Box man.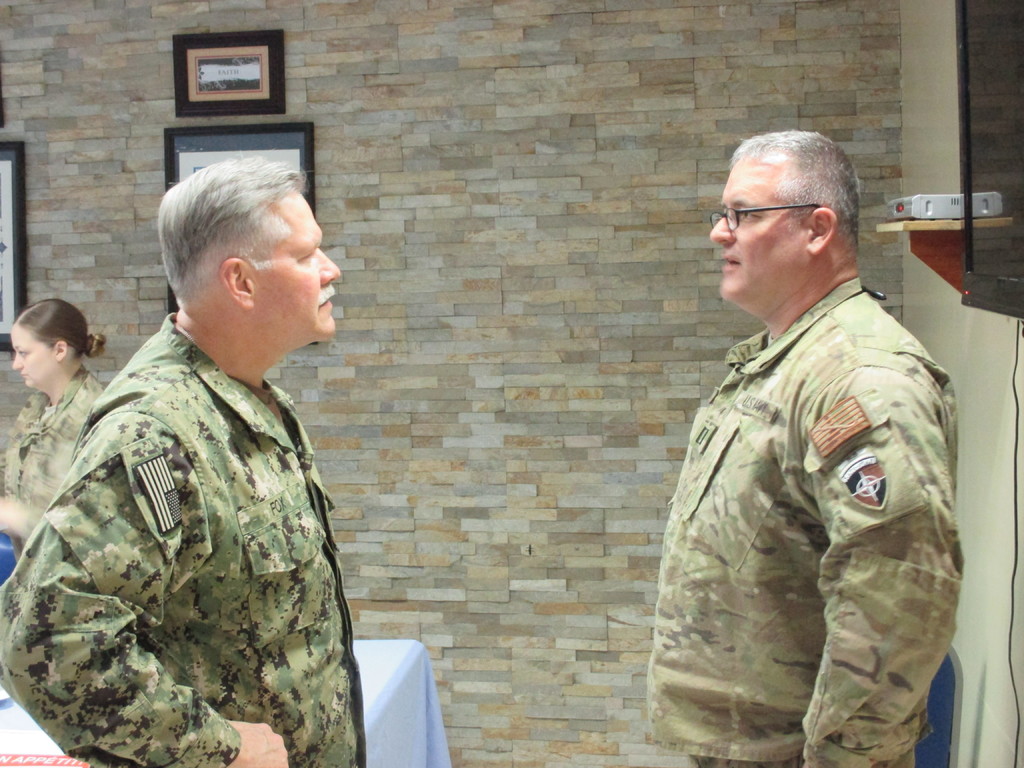
crop(654, 128, 969, 767).
